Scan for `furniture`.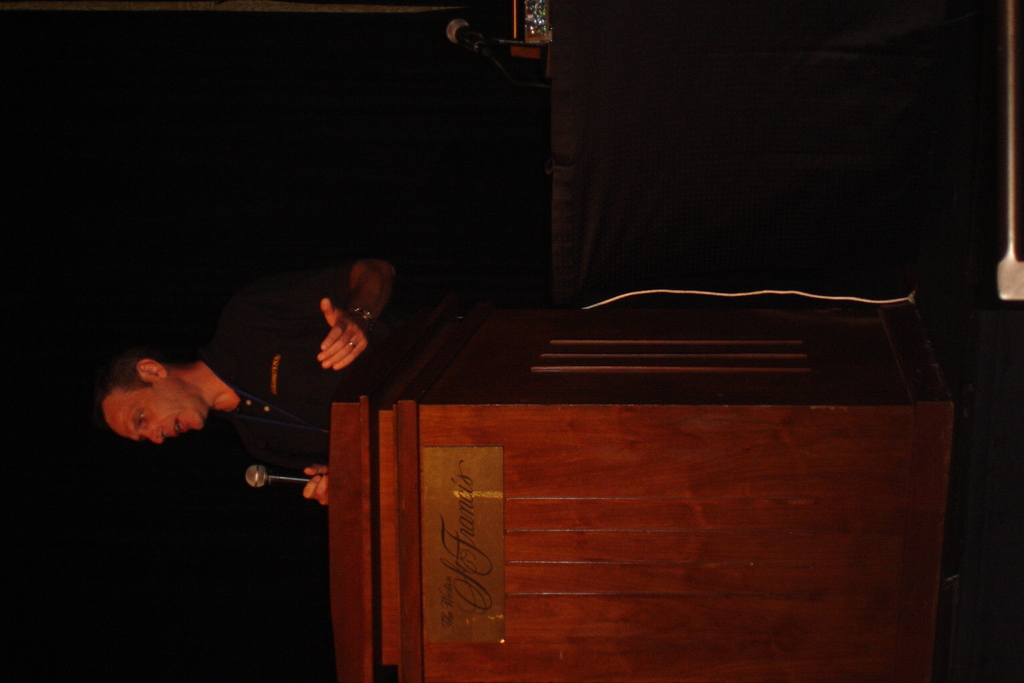
Scan result: (333,293,956,682).
